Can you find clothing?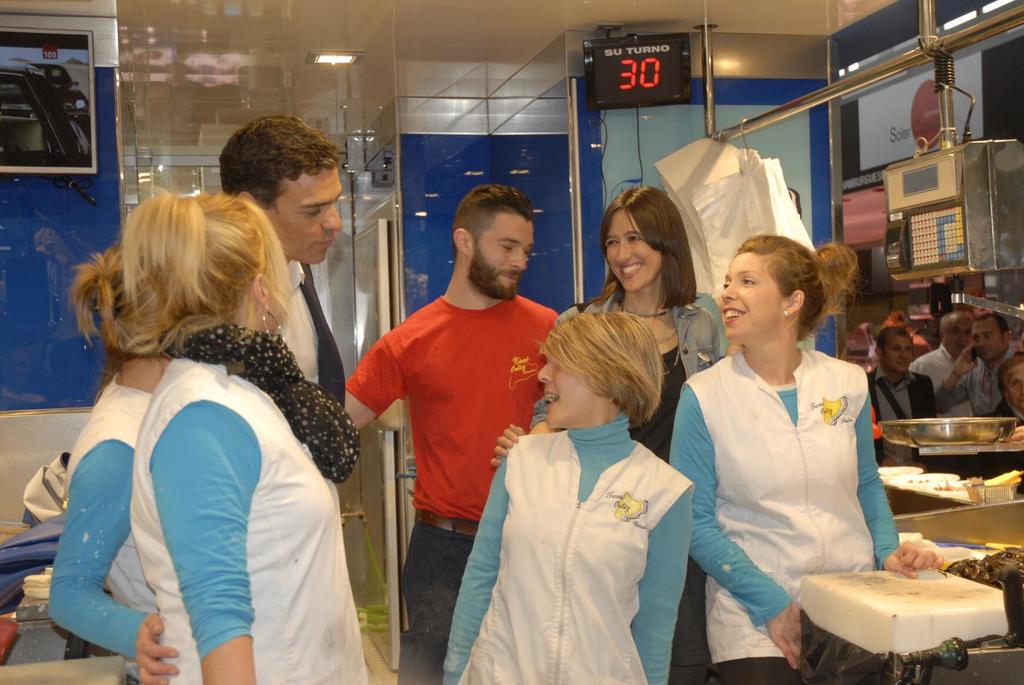
Yes, bounding box: bbox(360, 265, 550, 656).
